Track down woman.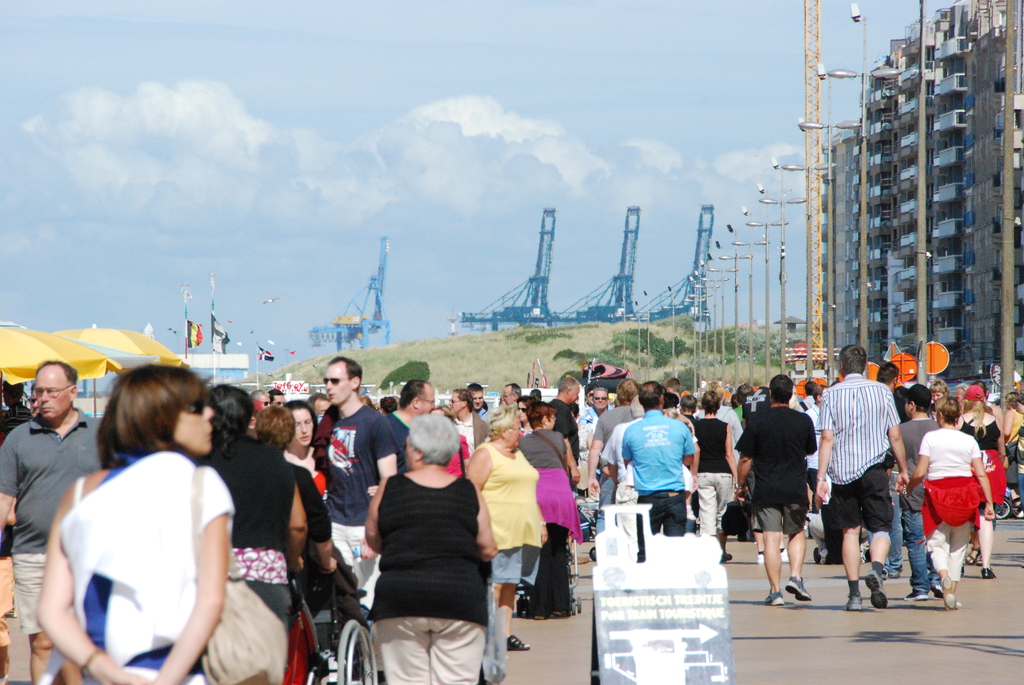
Tracked to select_region(195, 379, 311, 684).
